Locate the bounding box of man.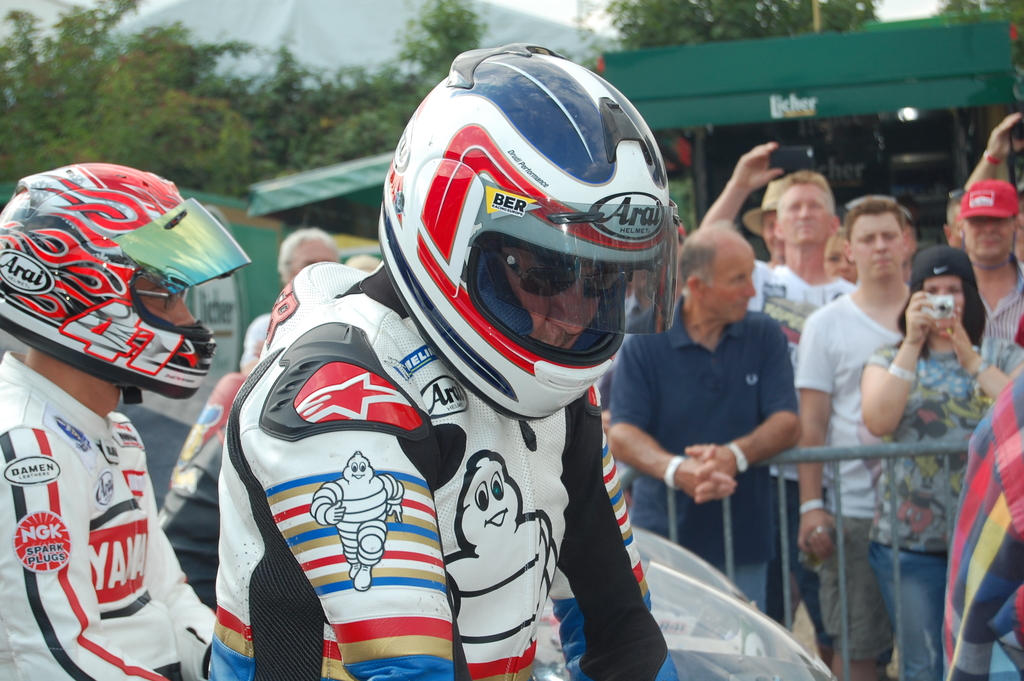
Bounding box: (244,227,344,370).
